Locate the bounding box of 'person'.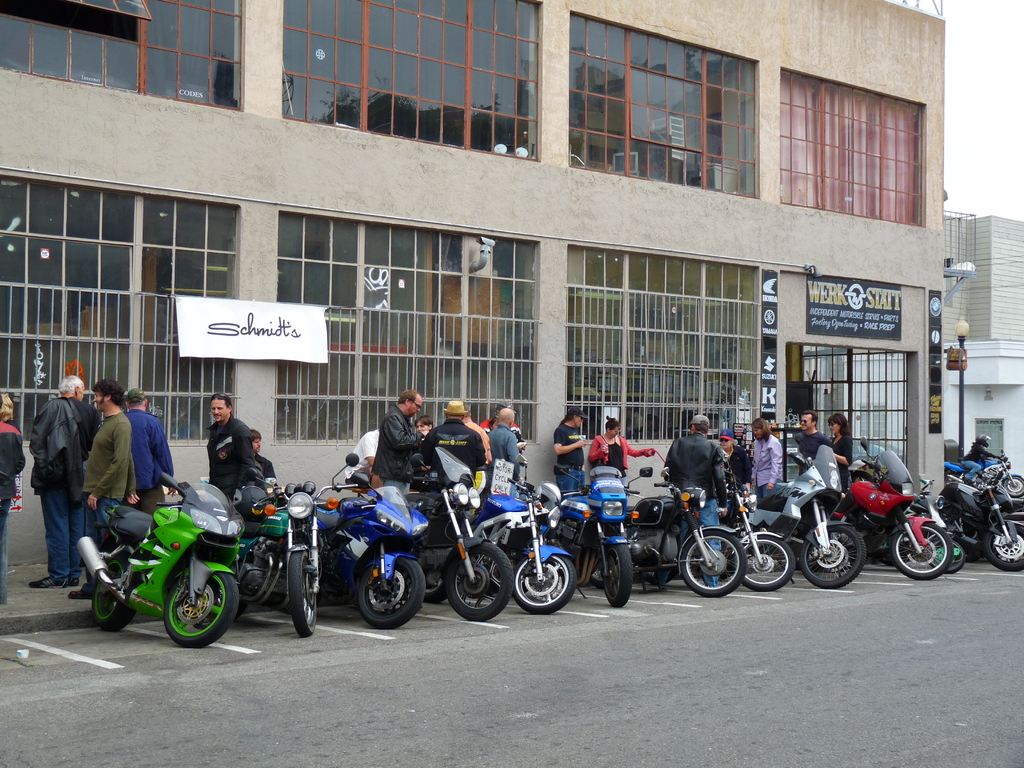
Bounding box: {"left": 459, "top": 400, "right": 492, "bottom": 463}.
